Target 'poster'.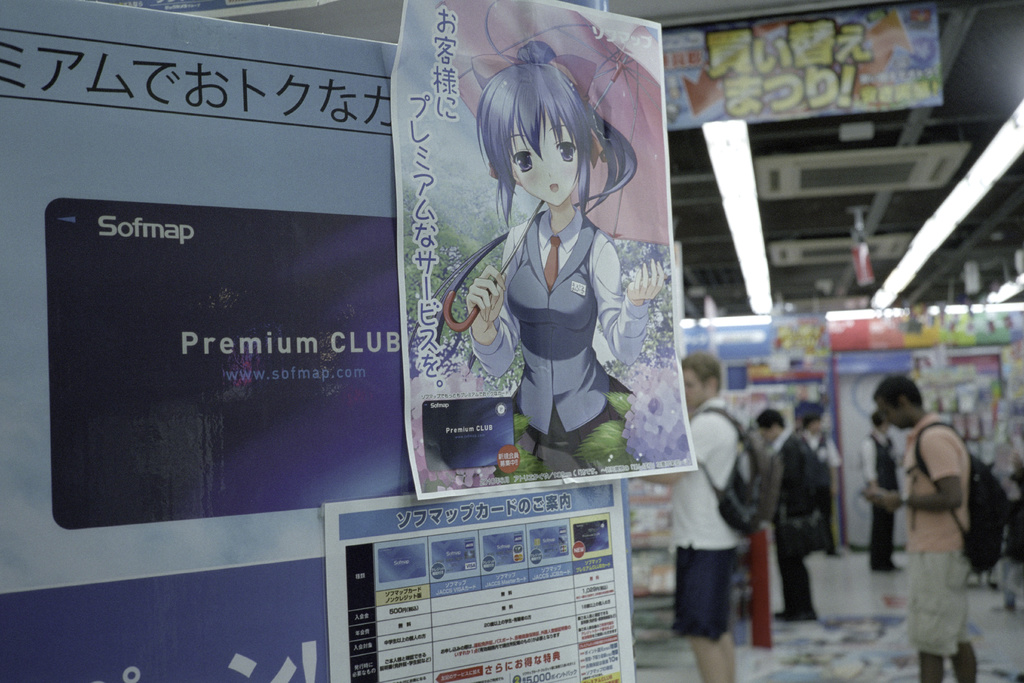
Target region: box(669, 0, 946, 125).
